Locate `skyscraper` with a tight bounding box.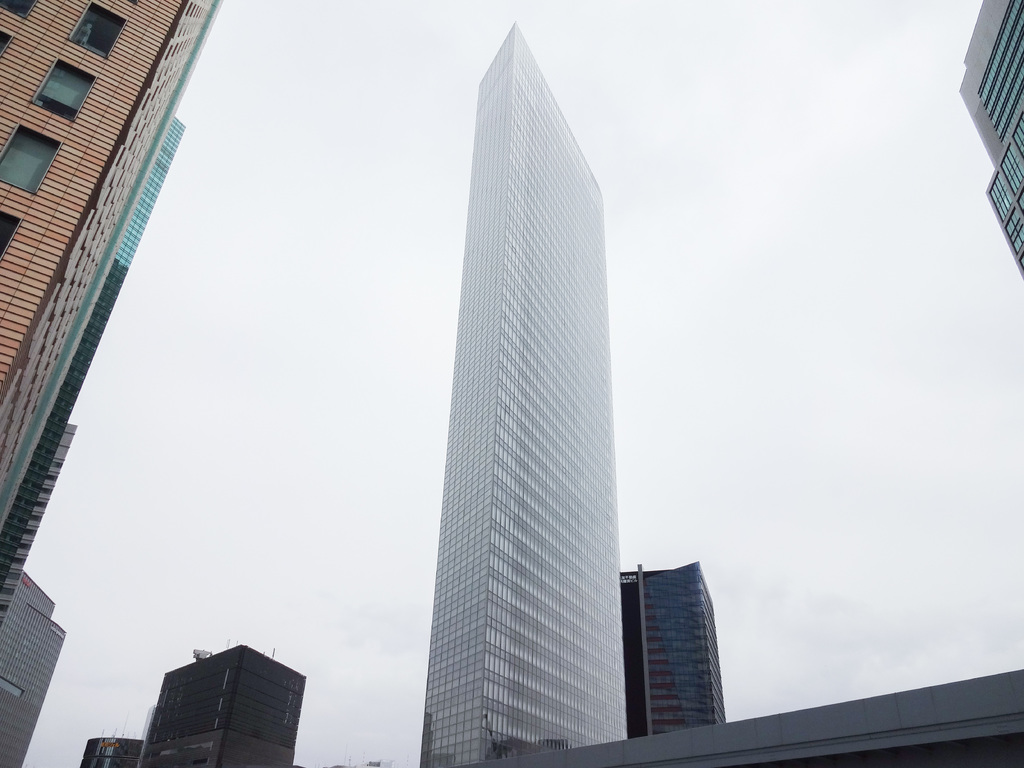
x1=132 y1=644 x2=305 y2=767.
